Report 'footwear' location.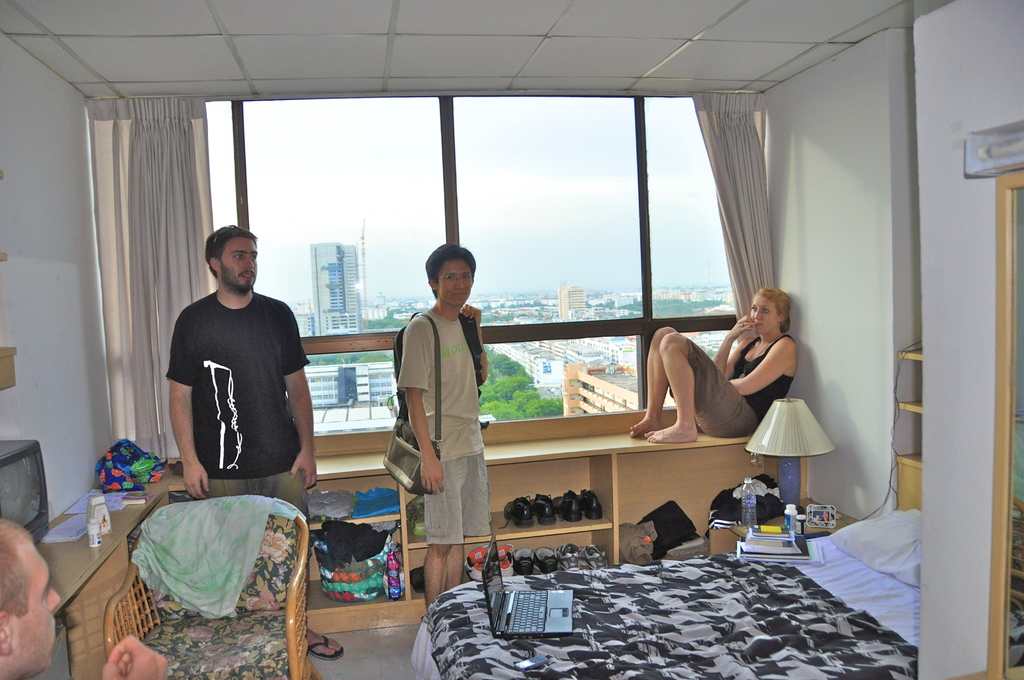
Report: <bbox>530, 492, 559, 527</bbox>.
